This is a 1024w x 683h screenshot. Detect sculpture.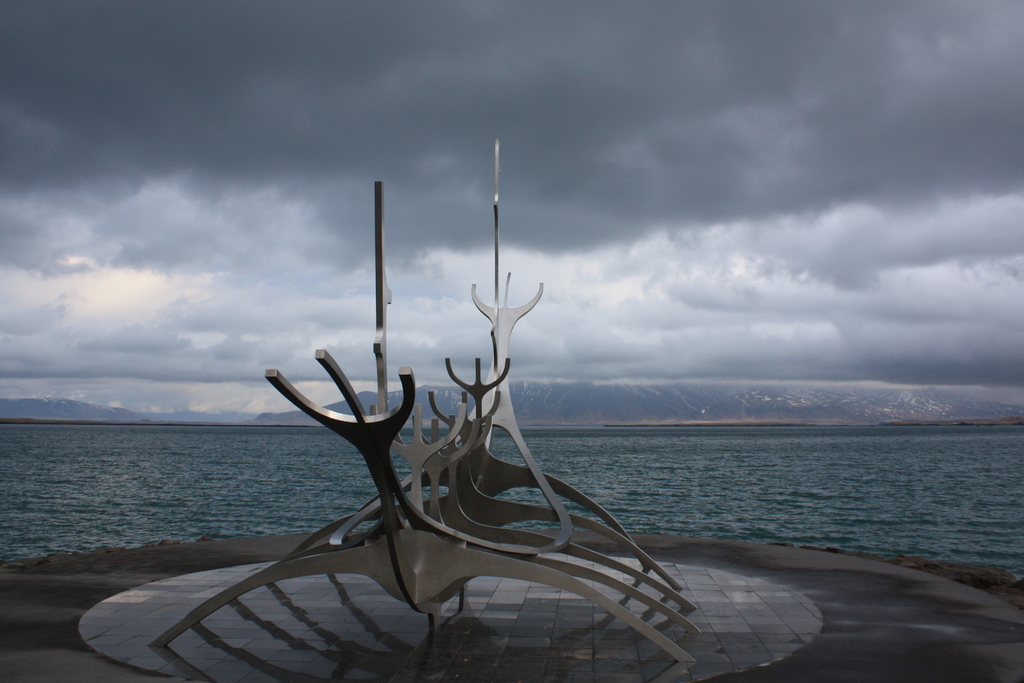
bbox(108, 185, 705, 682).
